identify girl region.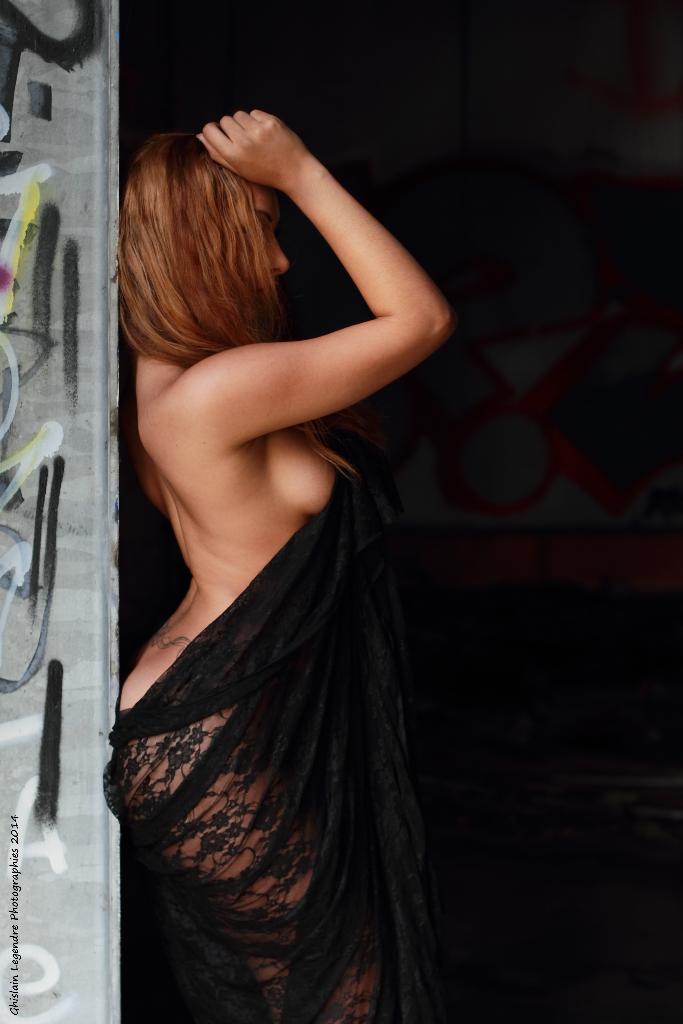
Region: {"x1": 105, "y1": 109, "x2": 452, "y2": 1023}.
